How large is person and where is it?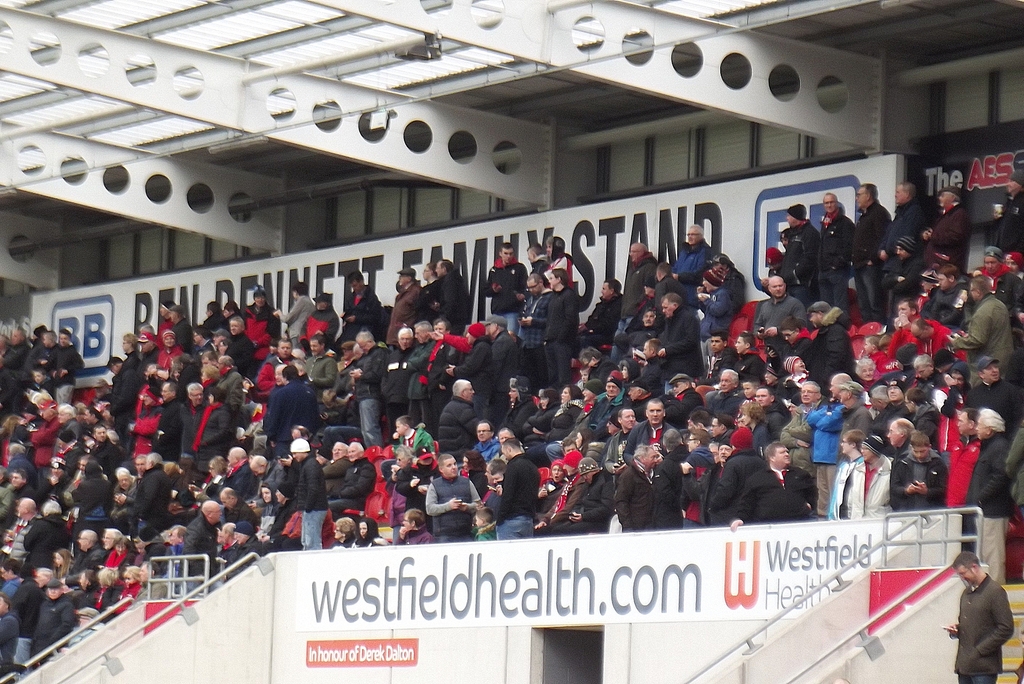
Bounding box: (945, 553, 1018, 683).
